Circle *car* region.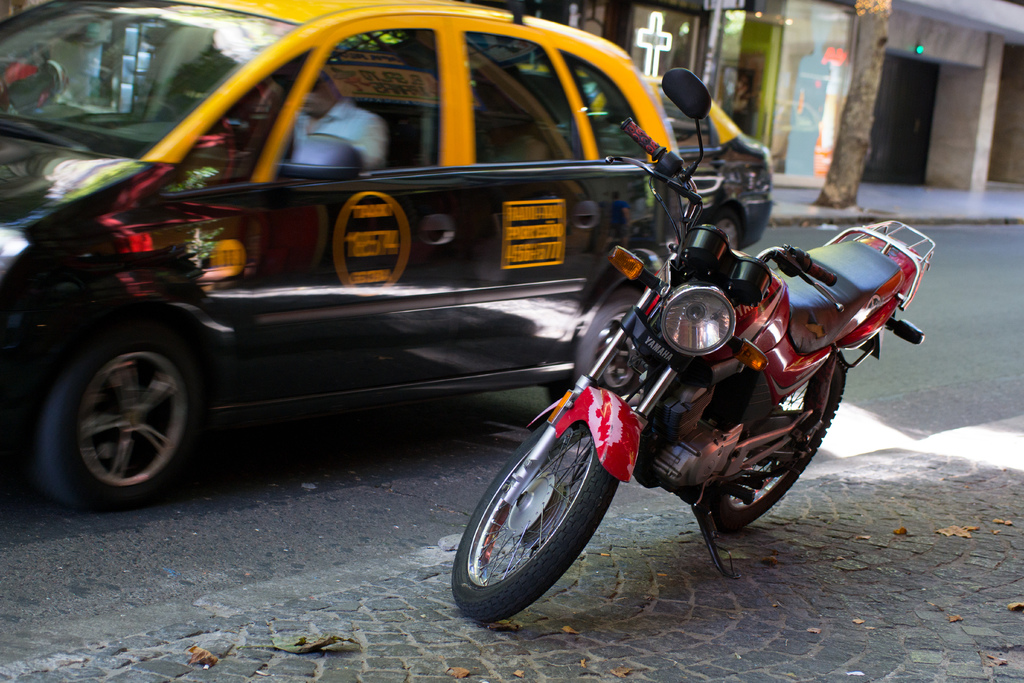
Region: BBox(644, 56, 782, 256).
